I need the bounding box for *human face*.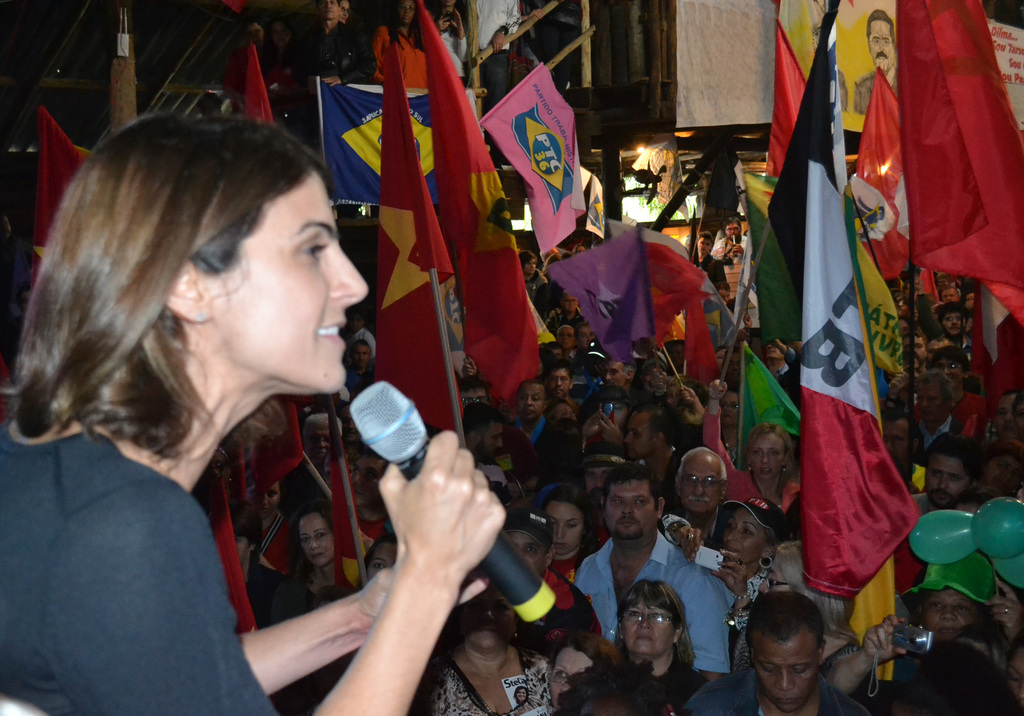
Here it is: 751 641 819 712.
